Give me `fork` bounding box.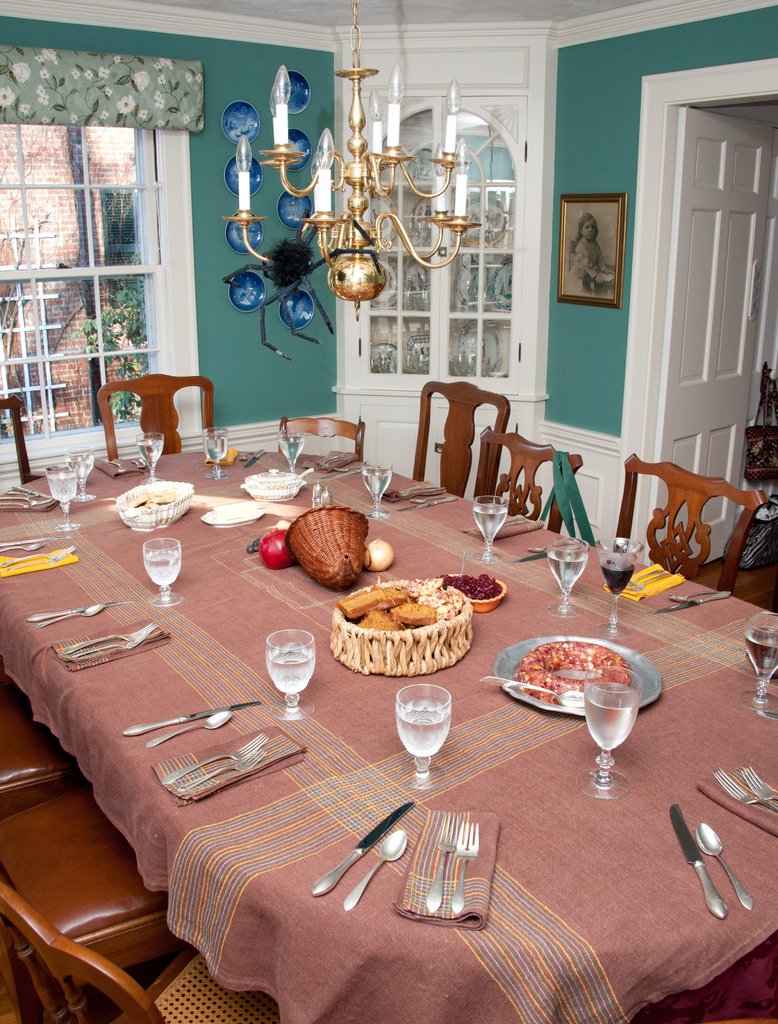
0,495,53,506.
